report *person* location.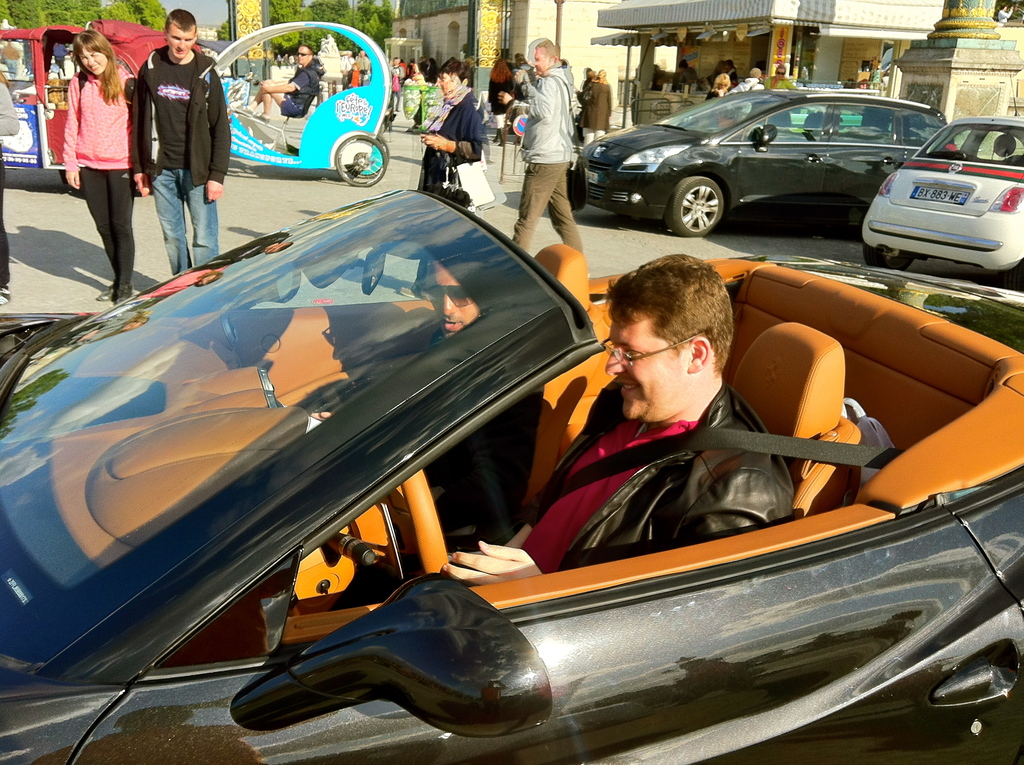
Report: Rect(316, 250, 539, 518).
